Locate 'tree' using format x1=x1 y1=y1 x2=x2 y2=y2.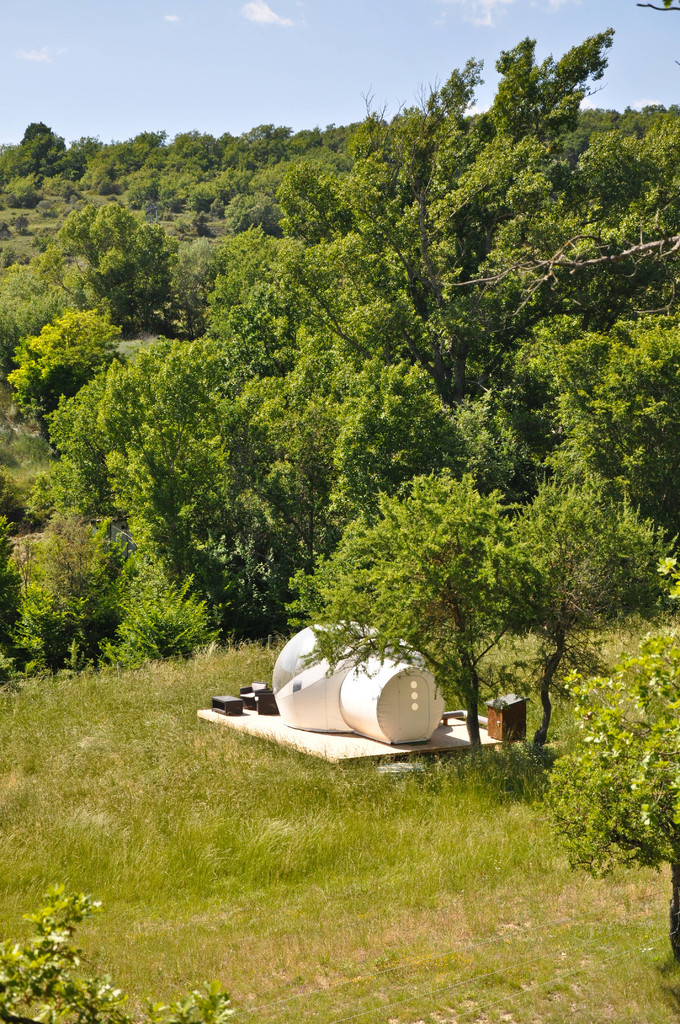
x1=0 y1=891 x2=234 y2=1023.
